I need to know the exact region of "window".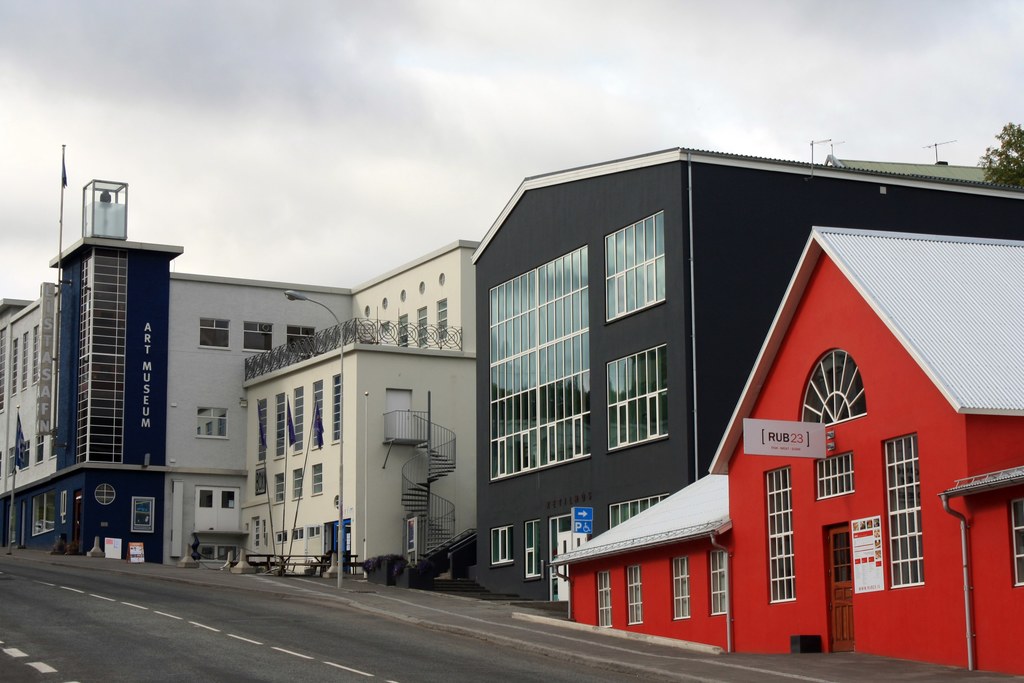
Region: (left=307, top=468, right=328, bottom=493).
